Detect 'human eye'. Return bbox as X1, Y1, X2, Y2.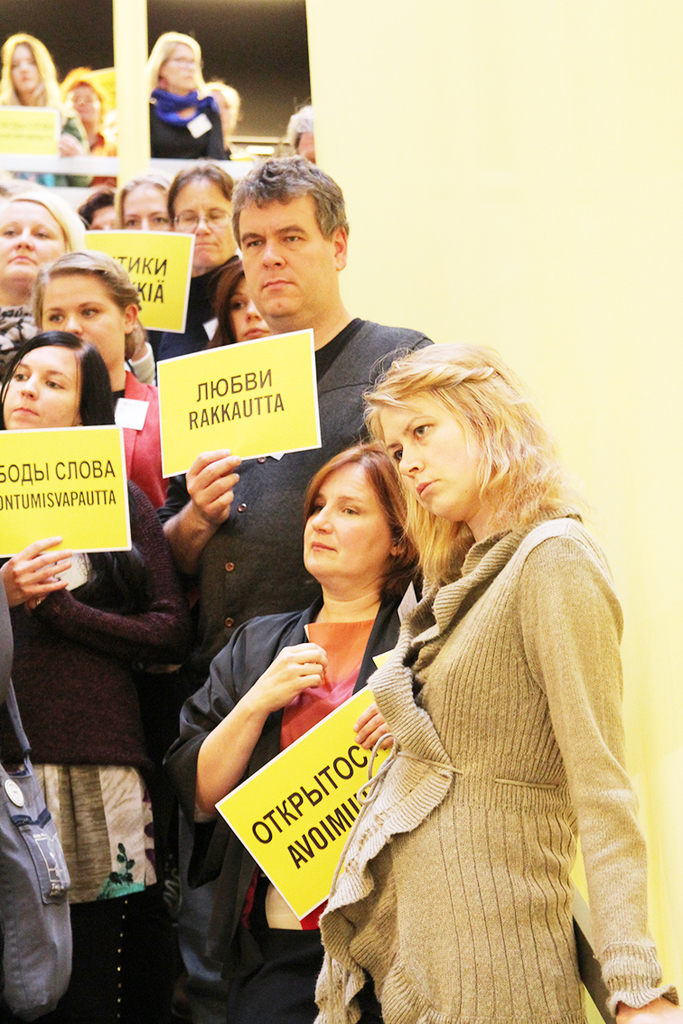
226, 302, 245, 316.
